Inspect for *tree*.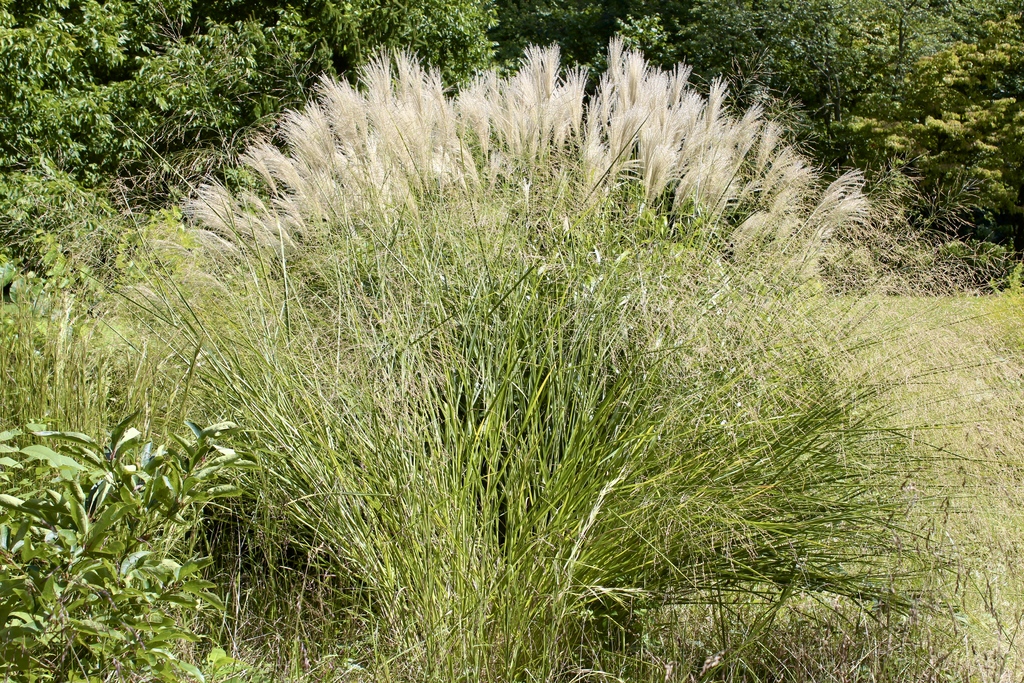
Inspection: (x1=347, y1=0, x2=512, y2=104).
